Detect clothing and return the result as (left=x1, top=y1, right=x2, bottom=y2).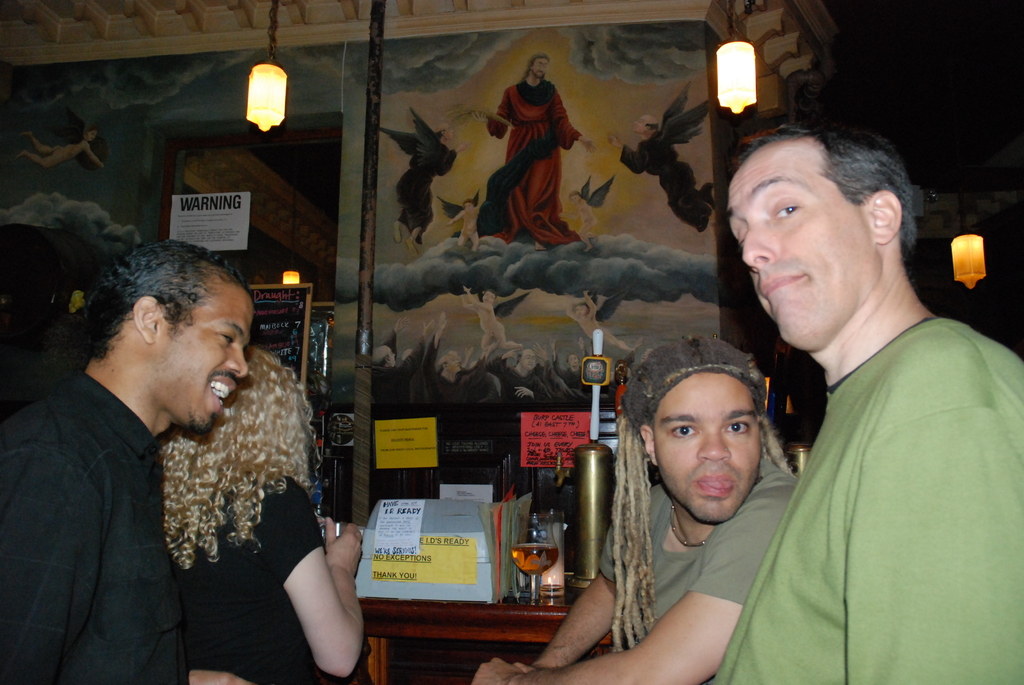
(left=166, top=474, right=326, bottom=684).
